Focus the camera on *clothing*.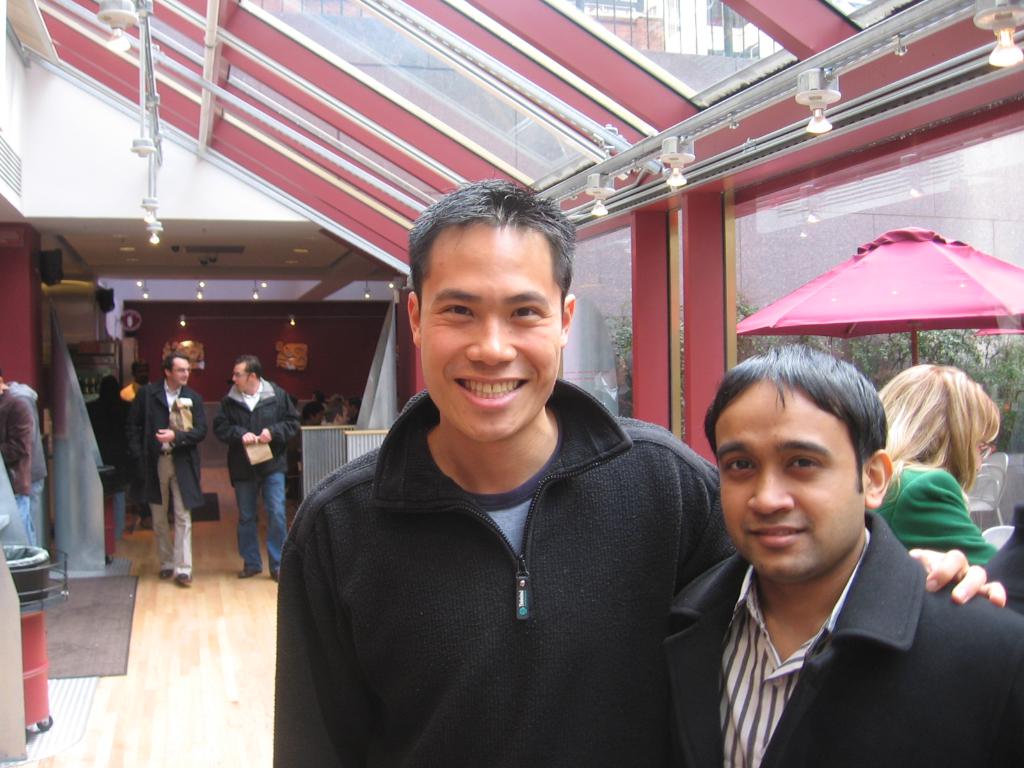
Focus region: BBox(136, 379, 201, 502).
